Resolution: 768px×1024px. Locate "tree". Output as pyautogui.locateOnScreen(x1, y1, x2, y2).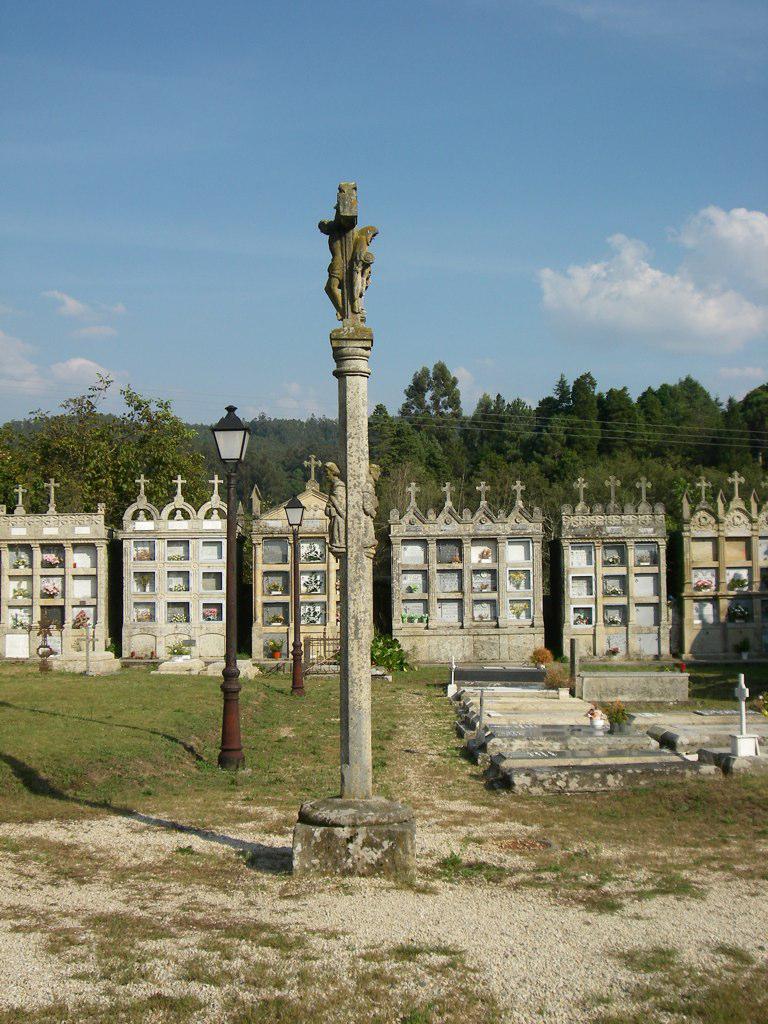
pyautogui.locateOnScreen(0, 373, 218, 543).
